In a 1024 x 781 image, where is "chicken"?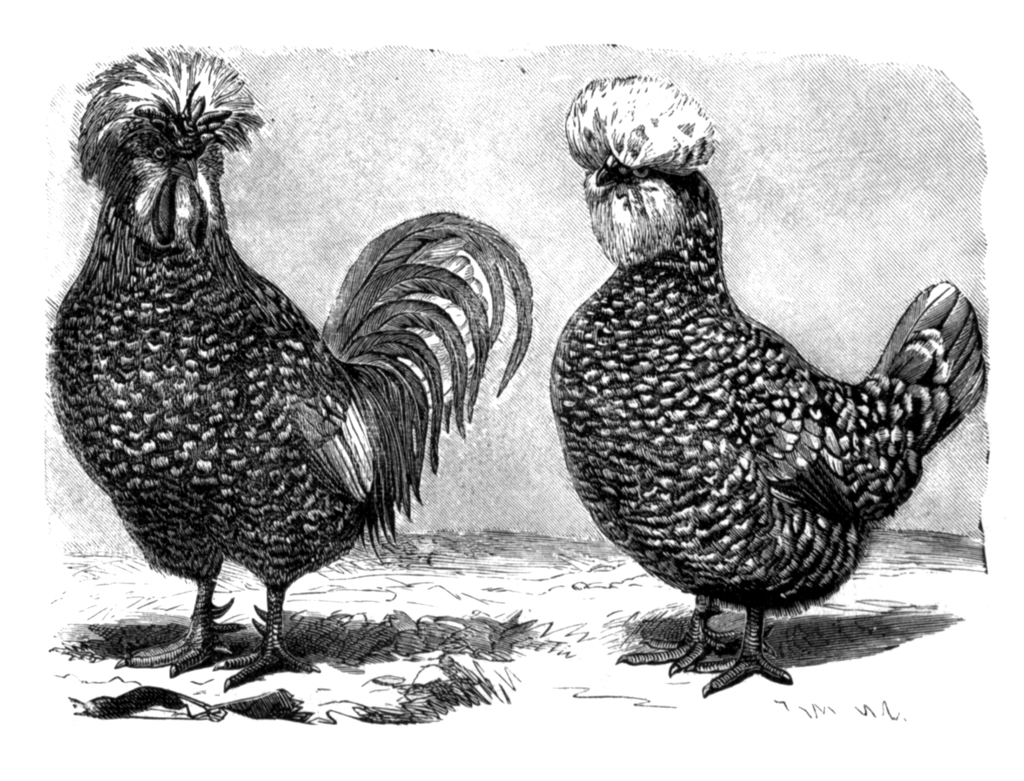
540:66:992:702.
